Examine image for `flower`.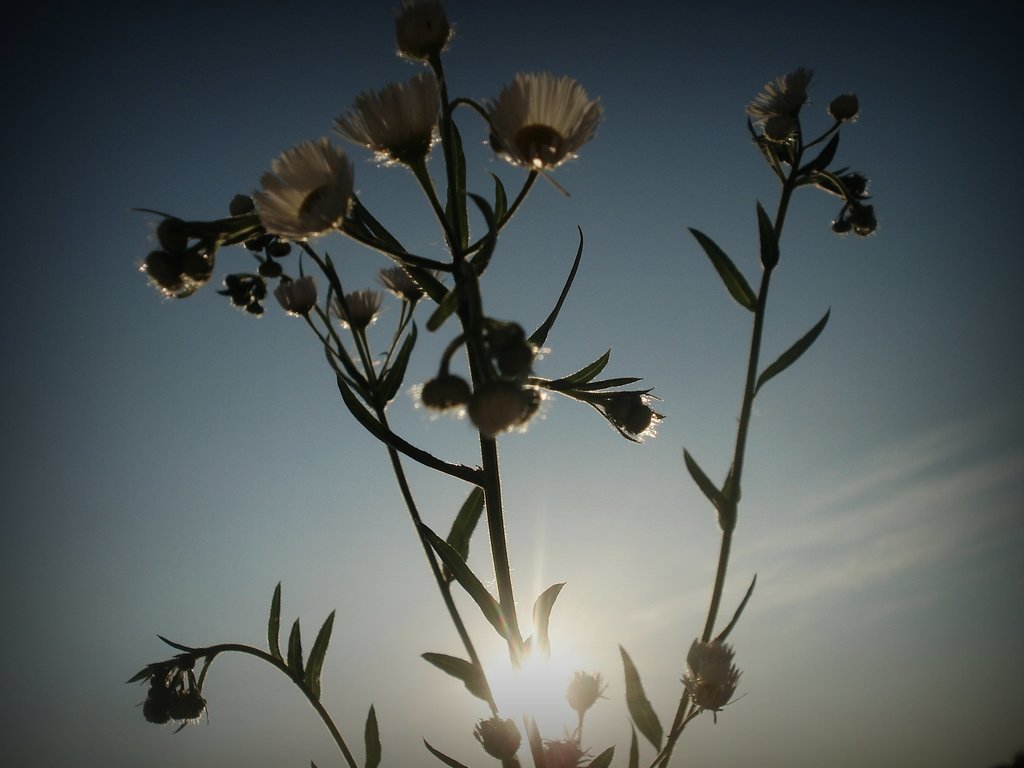
Examination result: [382, 378, 509, 397].
